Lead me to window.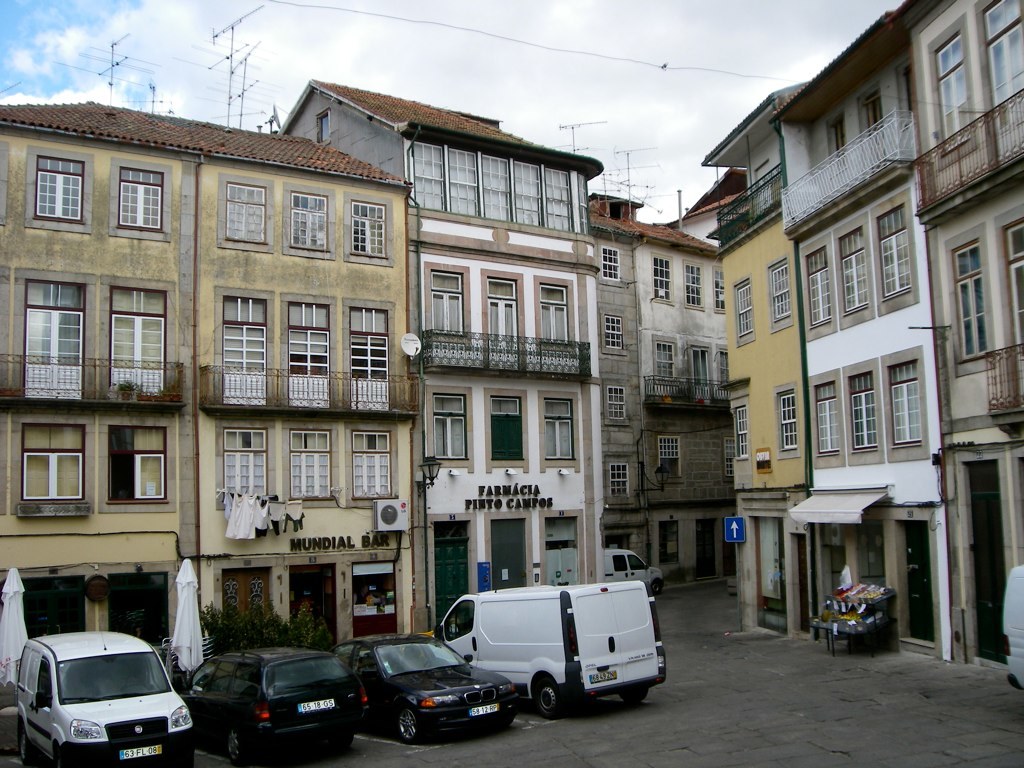
Lead to select_region(713, 267, 727, 316).
